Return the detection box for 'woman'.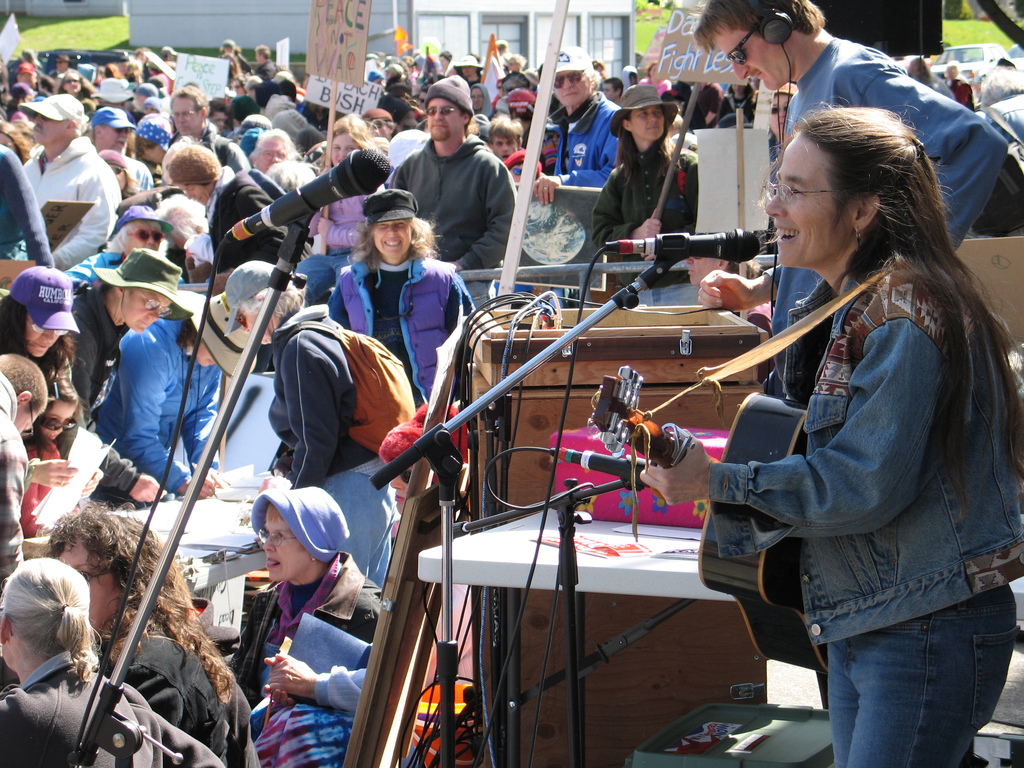
700 69 1006 767.
